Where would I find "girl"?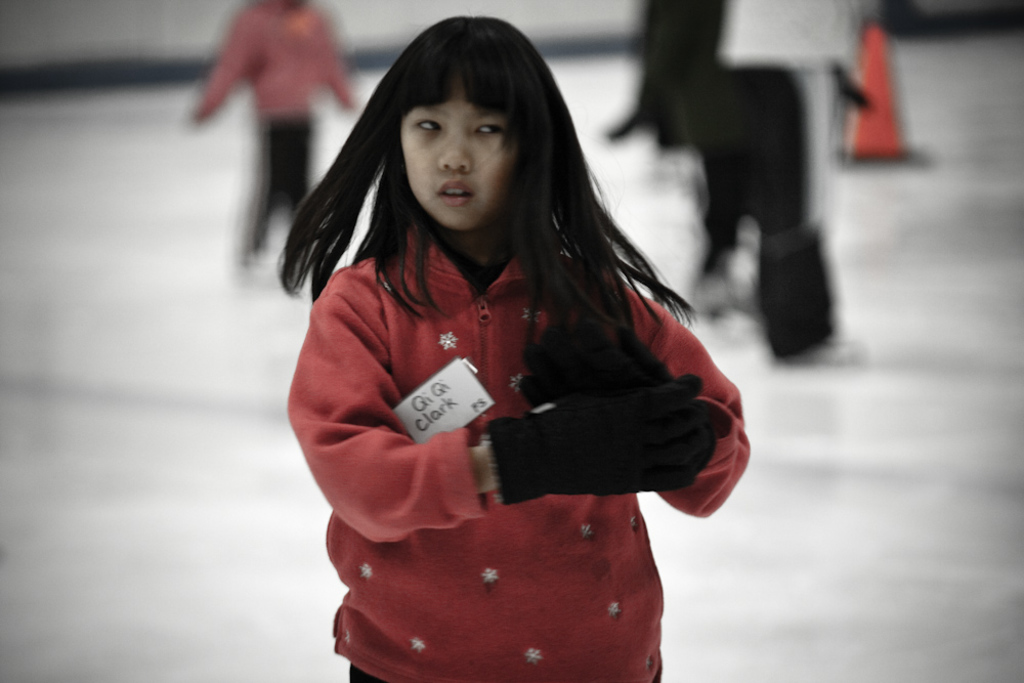
At 271,7,755,682.
